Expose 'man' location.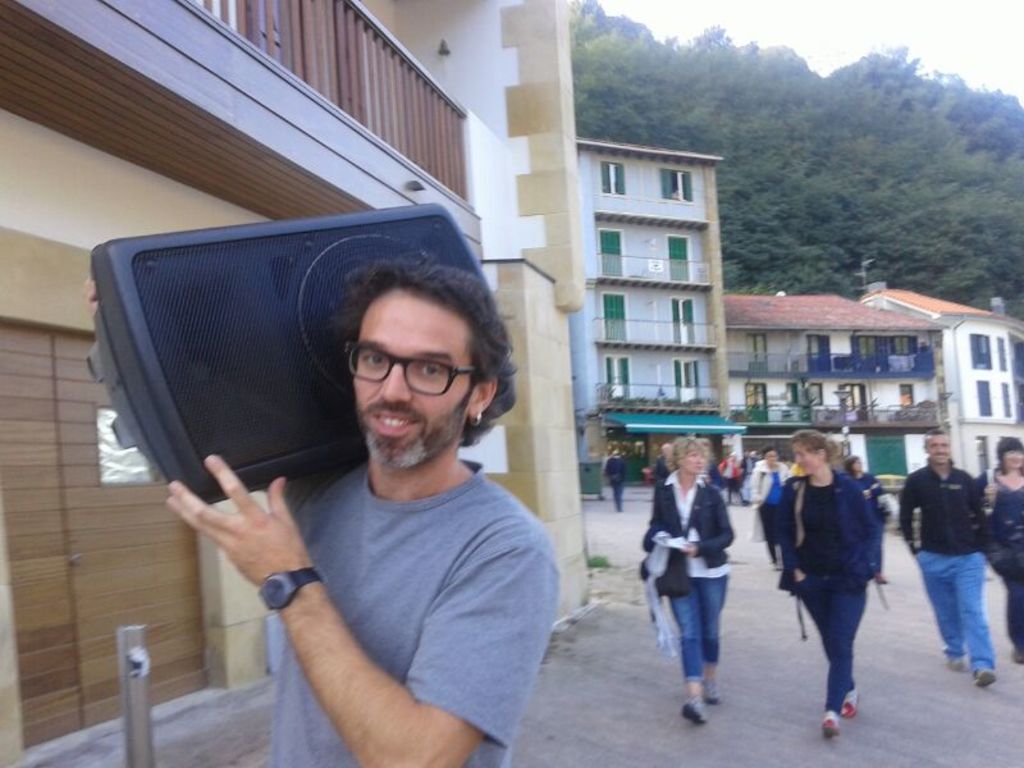
Exposed at [652,442,677,484].
